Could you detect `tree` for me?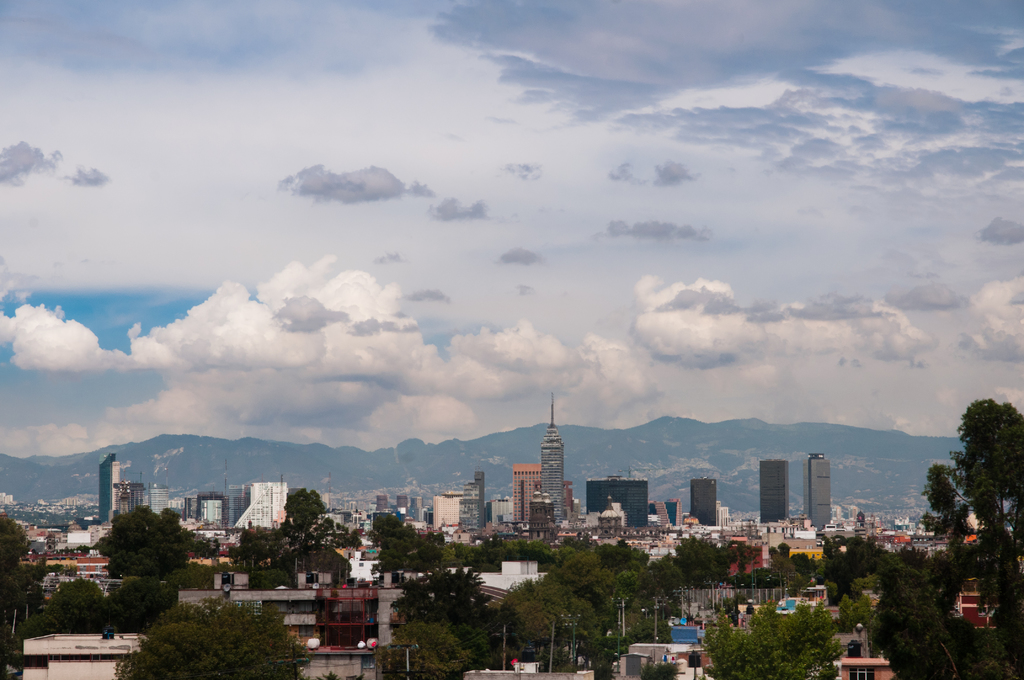
Detection result: <bbox>114, 601, 310, 679</bbox>.
